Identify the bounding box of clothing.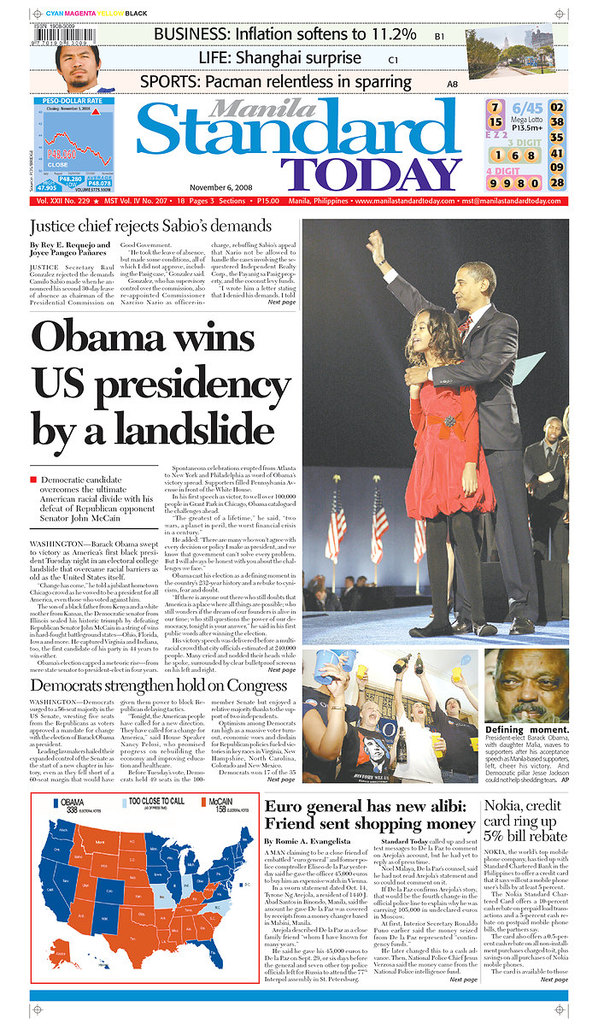
<region>339, 722, 394, 782</region>.
